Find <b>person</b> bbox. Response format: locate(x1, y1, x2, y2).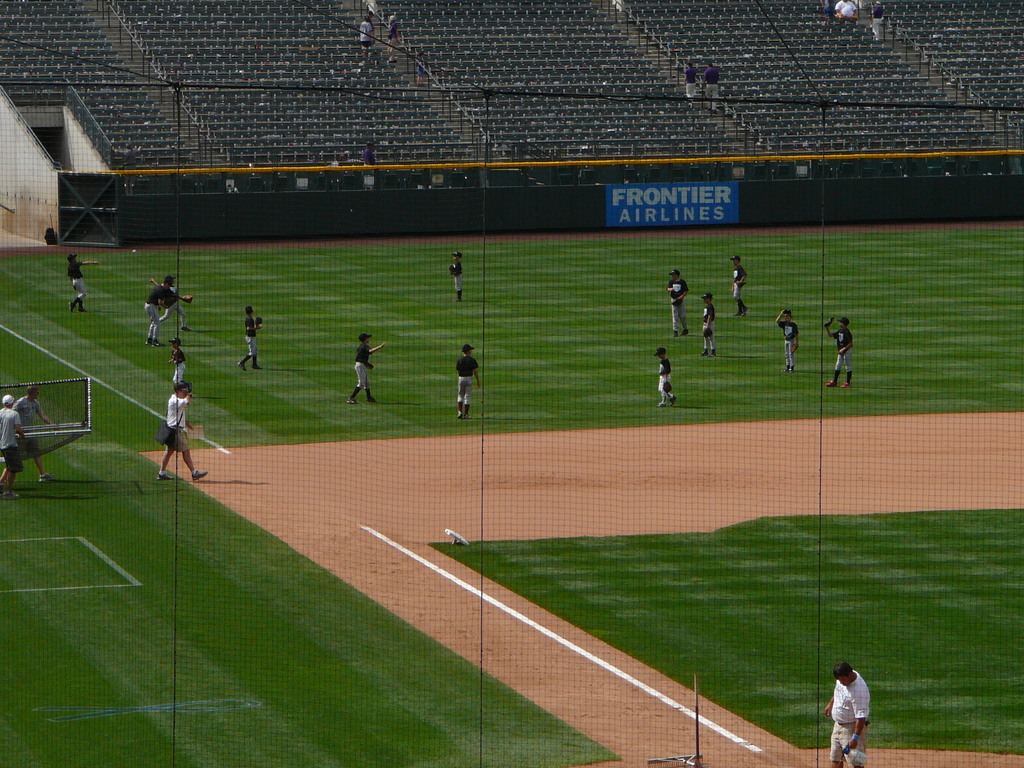
locate(67, 249, 99, 316).
